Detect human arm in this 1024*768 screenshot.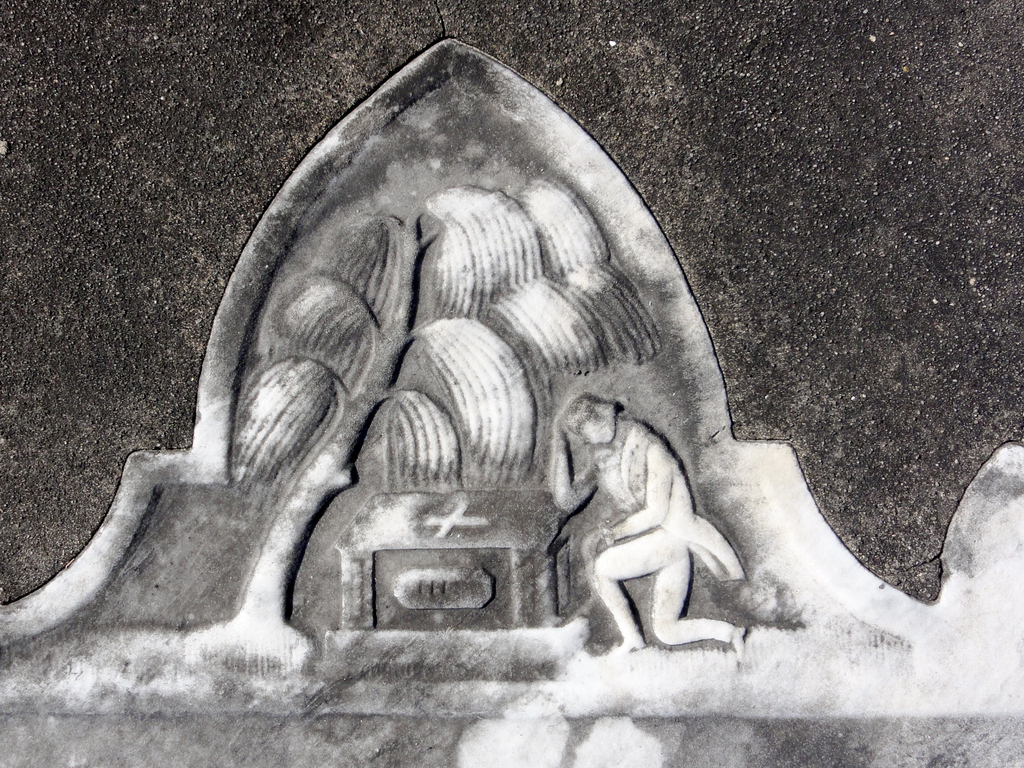
Detection: 552,397,597,514.
